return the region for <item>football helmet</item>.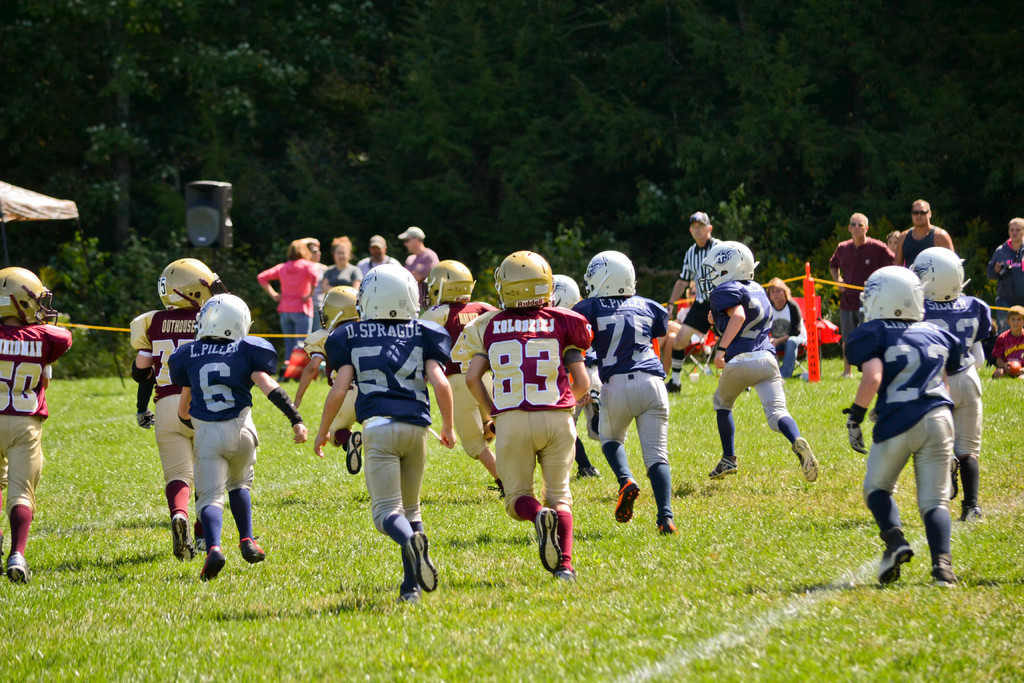
<region>906, 245, 965, 299</region>.
